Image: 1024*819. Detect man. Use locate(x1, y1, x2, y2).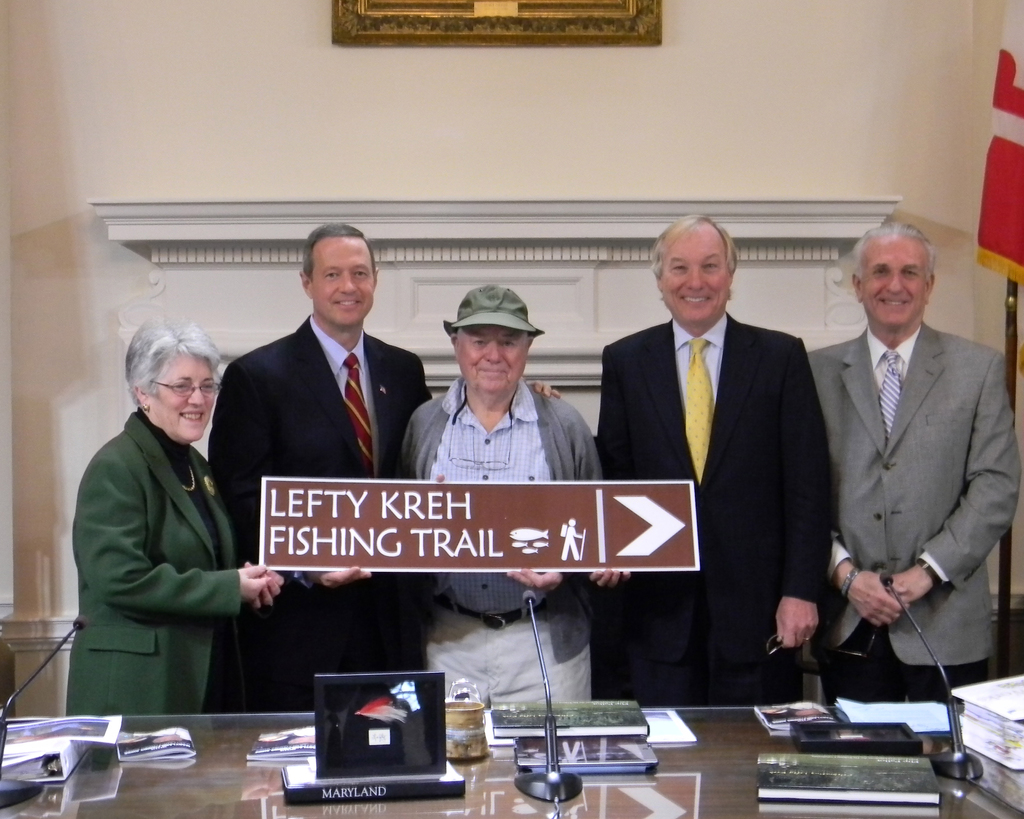
locate(207, 223, 561, 715).
